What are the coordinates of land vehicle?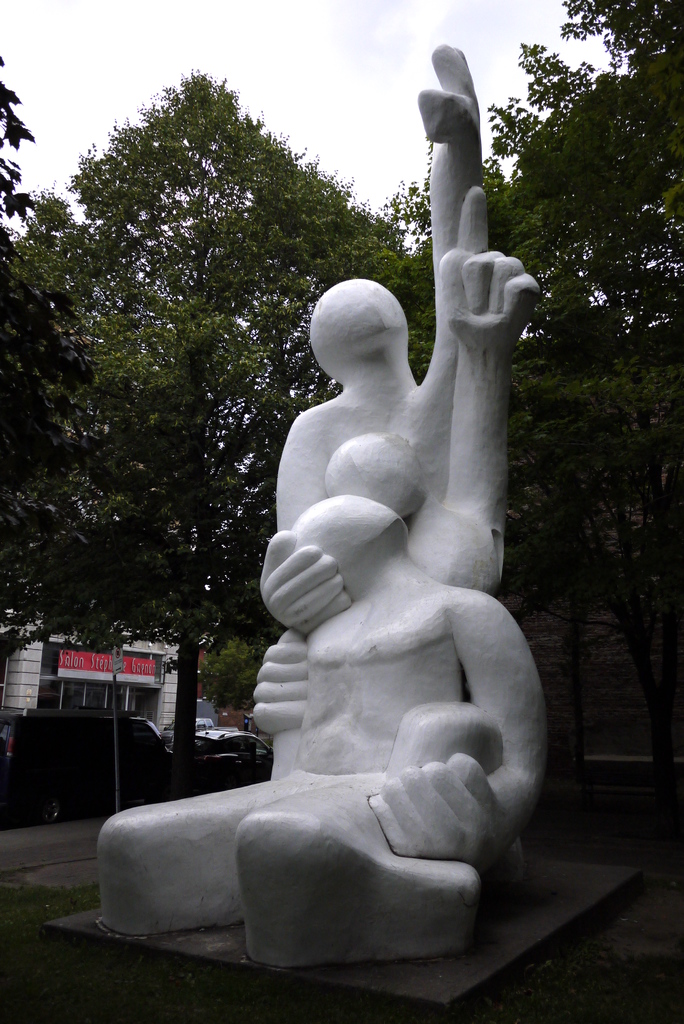
left=193, top=730, right=273, bottom=781.
